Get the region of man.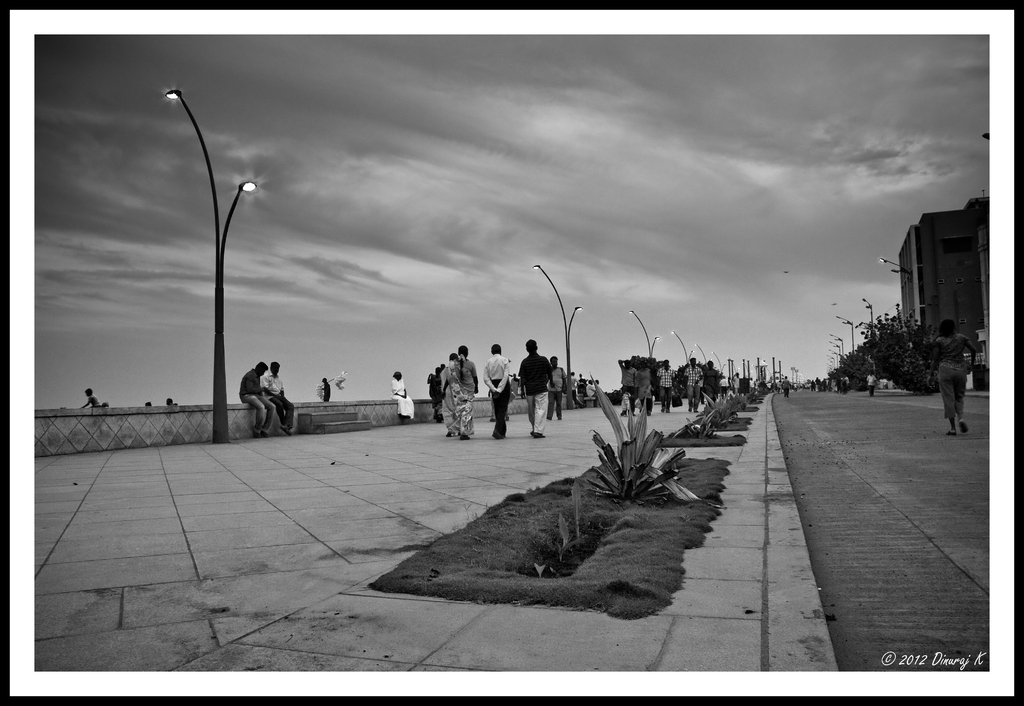
bbox(719, 377, 730, 398).
